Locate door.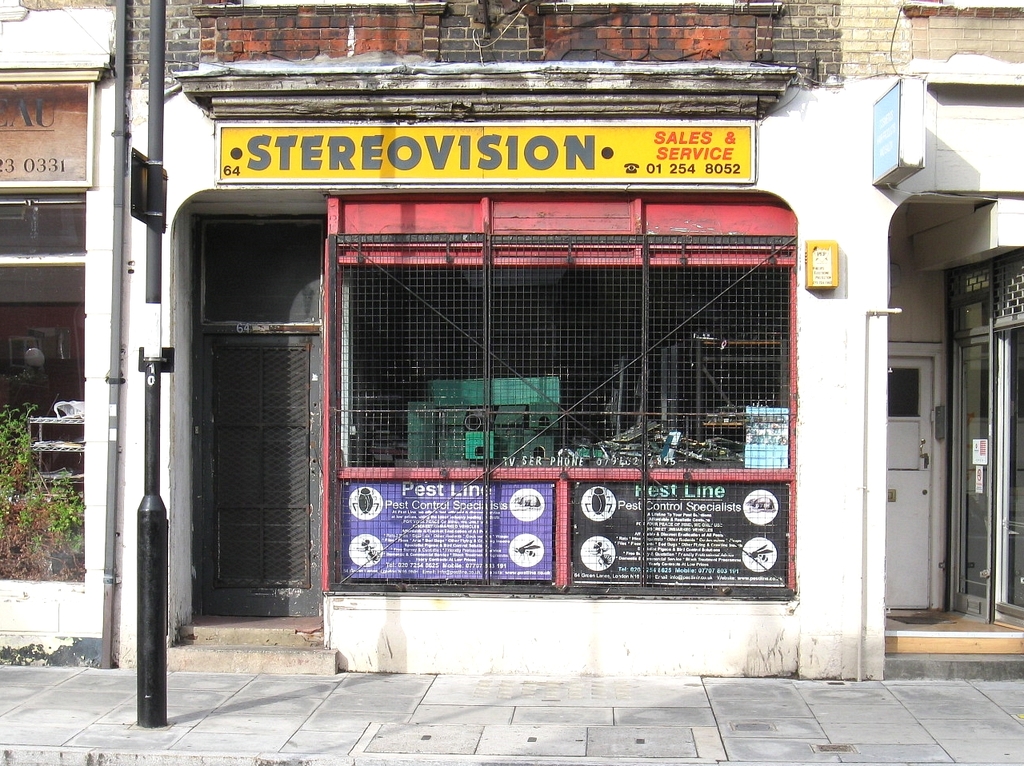
Bounding box: BBox(199, 333, 318, 622).
